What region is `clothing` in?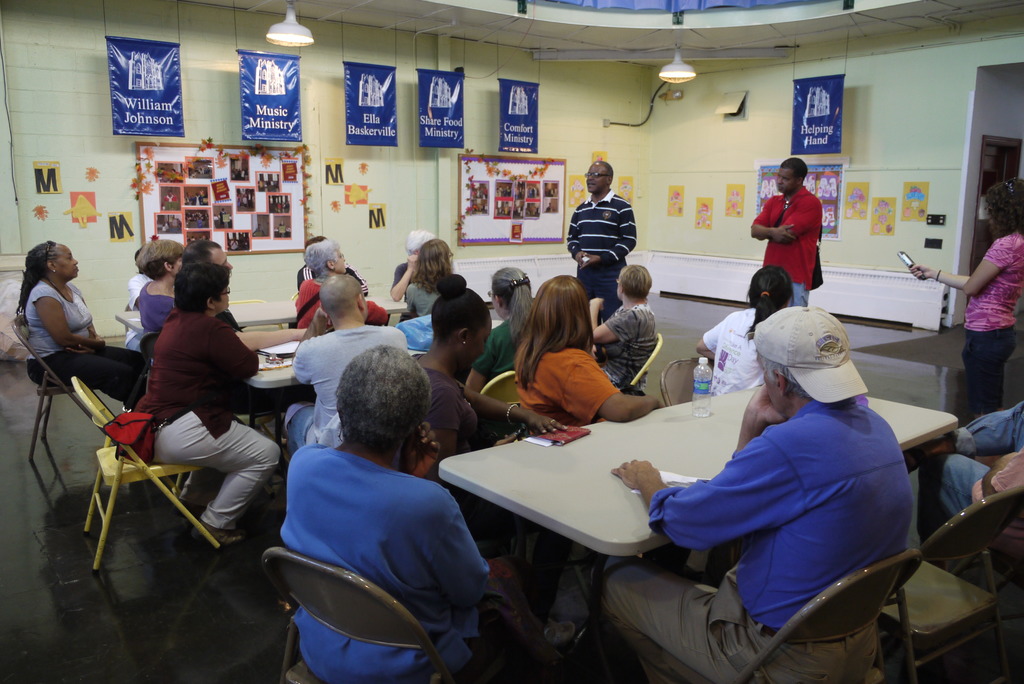
{"left": 132, "top": 271, "right": 184, "bottom": 338}.
